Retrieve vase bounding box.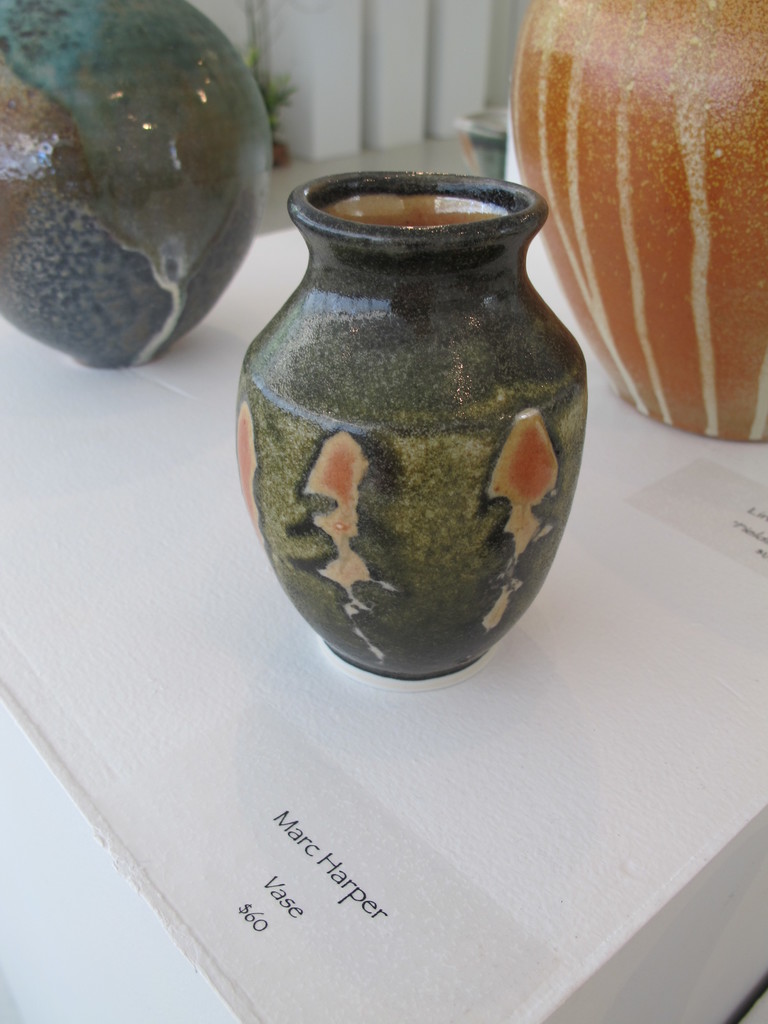
Bounding box: rect(227, 168, 591, 691).
